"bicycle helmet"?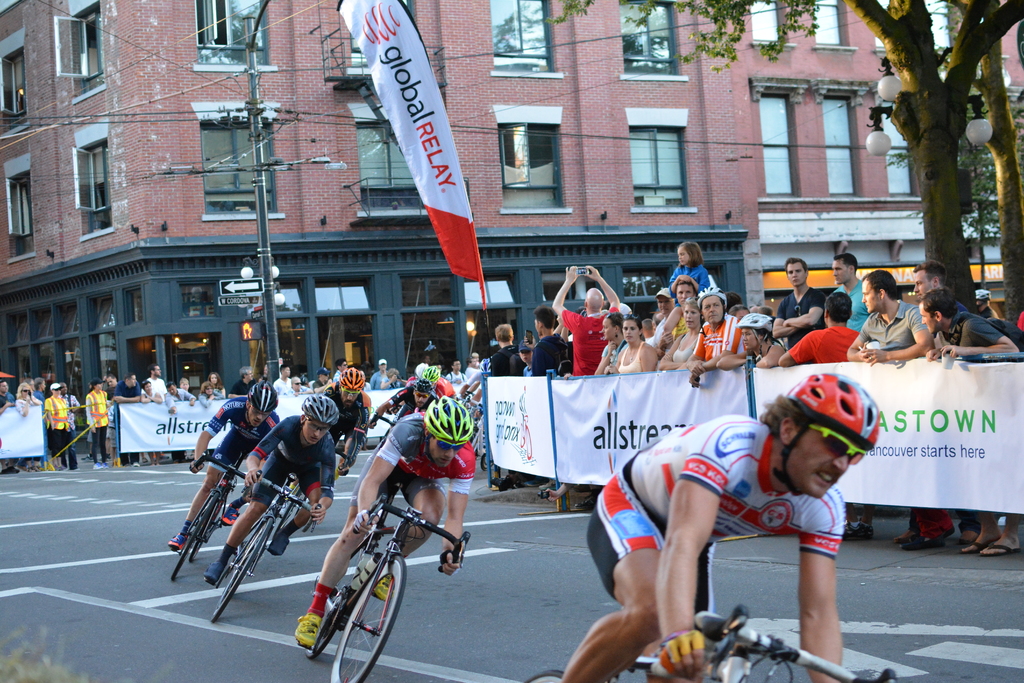
(x1=250, y1=379, x2=271, y2=414)
